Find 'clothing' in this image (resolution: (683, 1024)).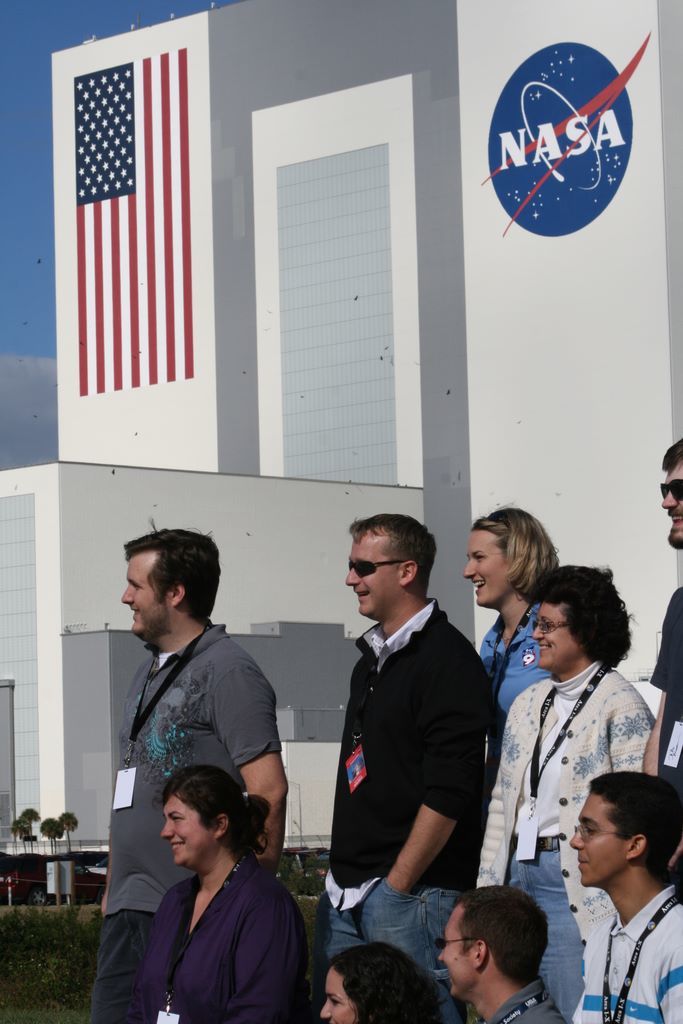
<box>472,978,562,1023</box>.
